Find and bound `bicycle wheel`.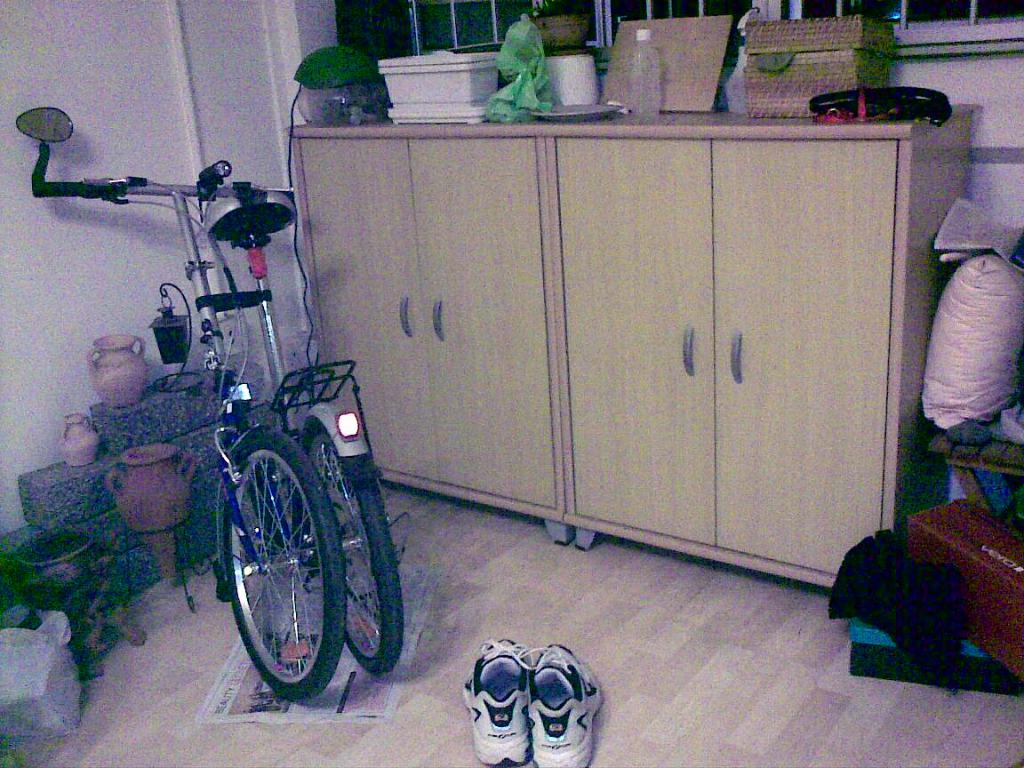
Bound: l=296, t=408, r=403, b=669.
